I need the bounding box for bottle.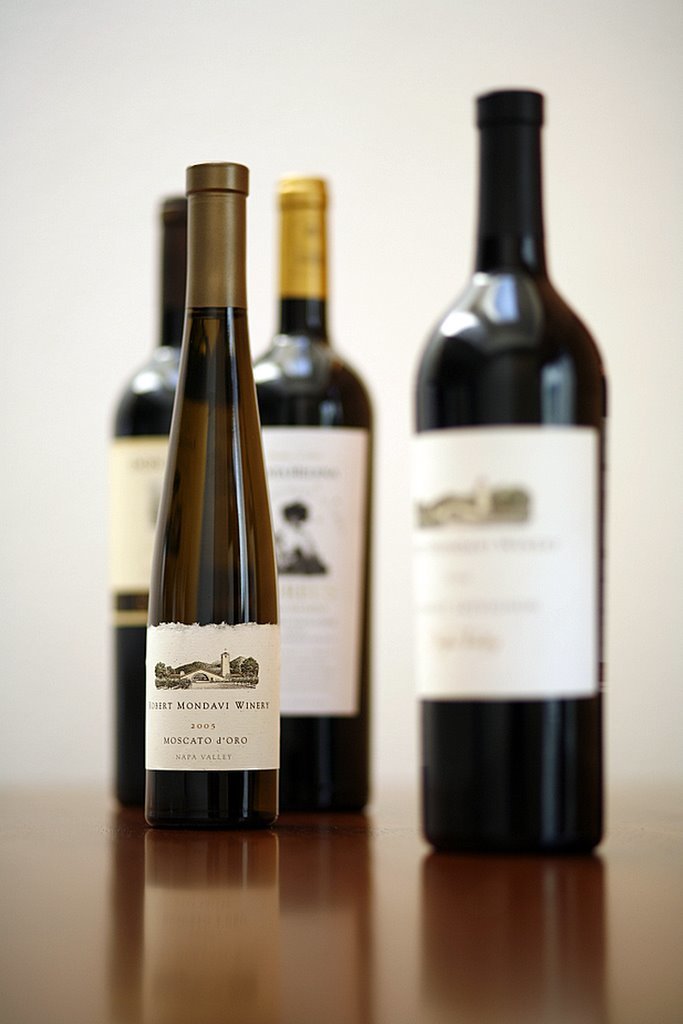
Here it is: l=150, t=165, r=278, b=829.
